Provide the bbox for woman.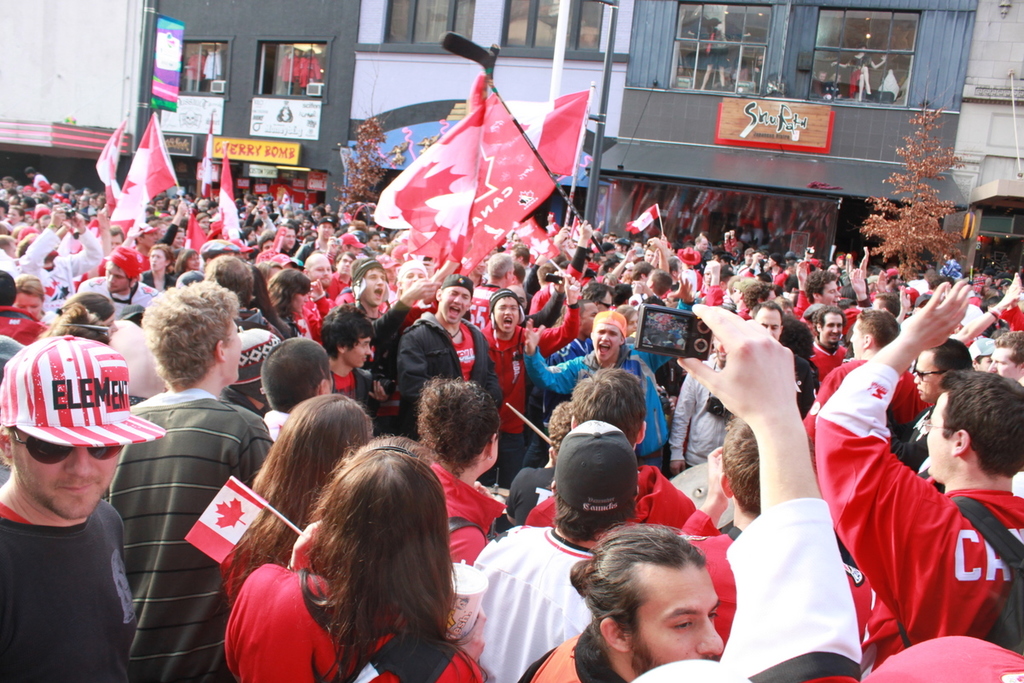
rect(412, 372, 504, 573).
